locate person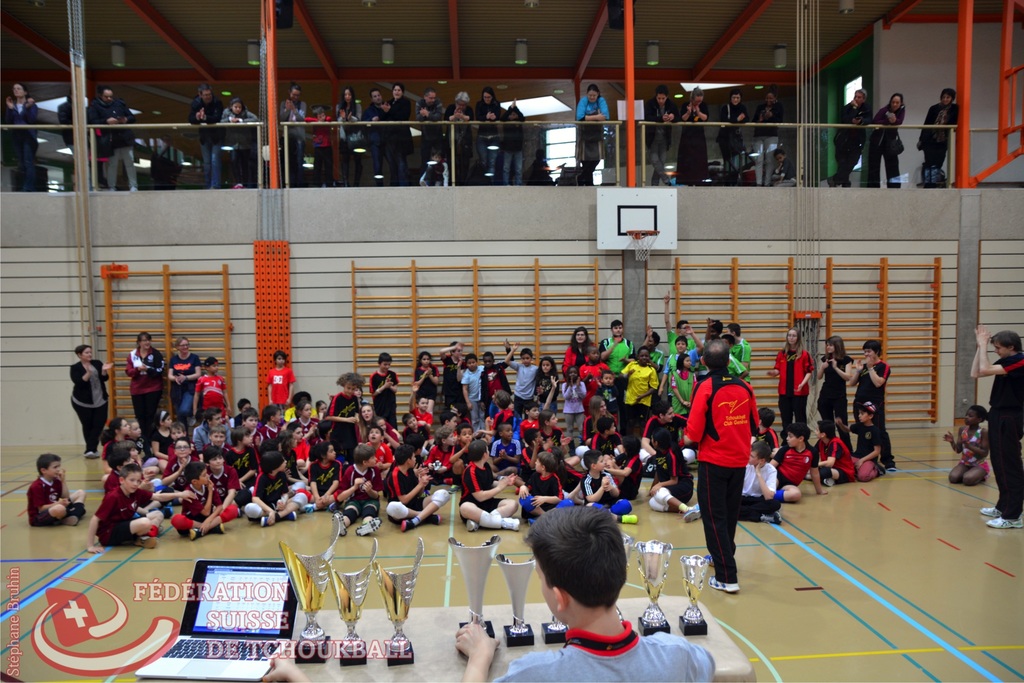
x1=104, y1=418, x2=132, y2=482
